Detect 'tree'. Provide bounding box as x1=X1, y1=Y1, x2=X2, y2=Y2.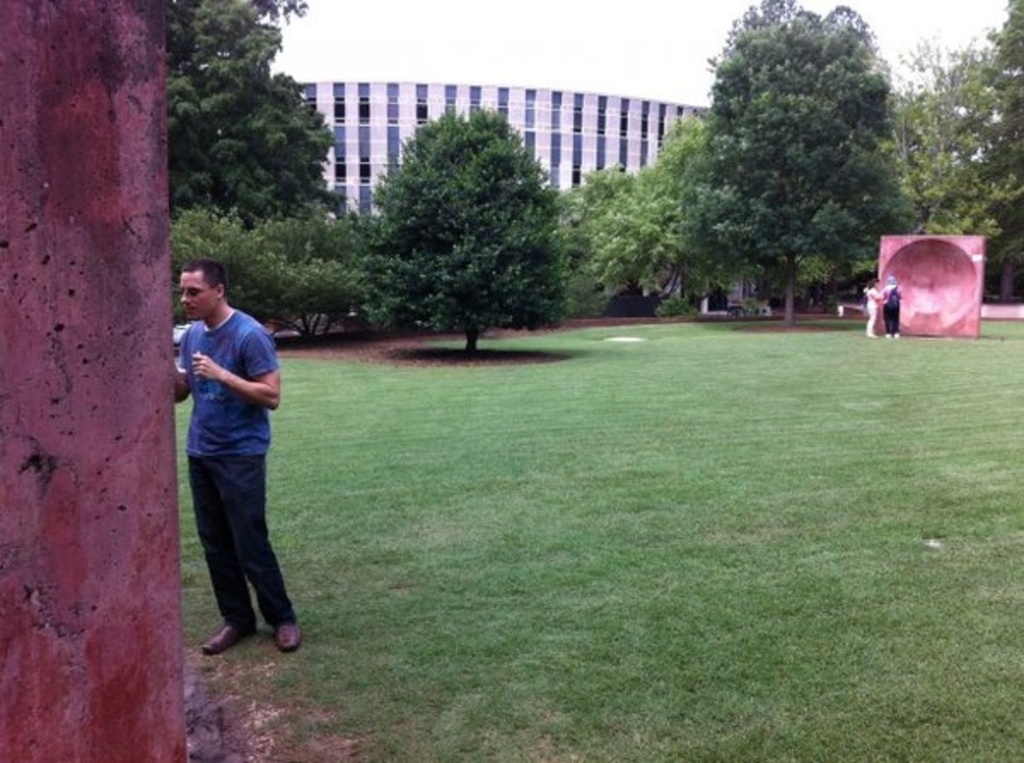
x1=357, y1=101, x2=584, y2=364.
